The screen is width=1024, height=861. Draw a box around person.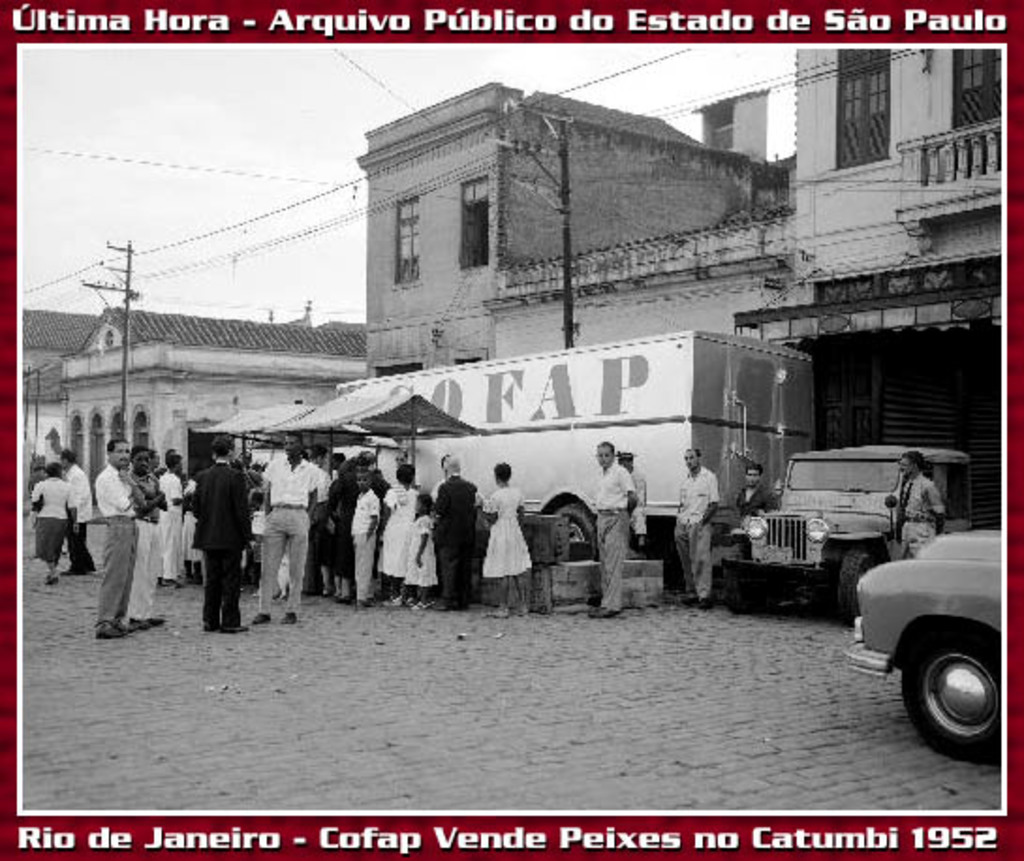
bbox=[398, 494, 443, 611].
